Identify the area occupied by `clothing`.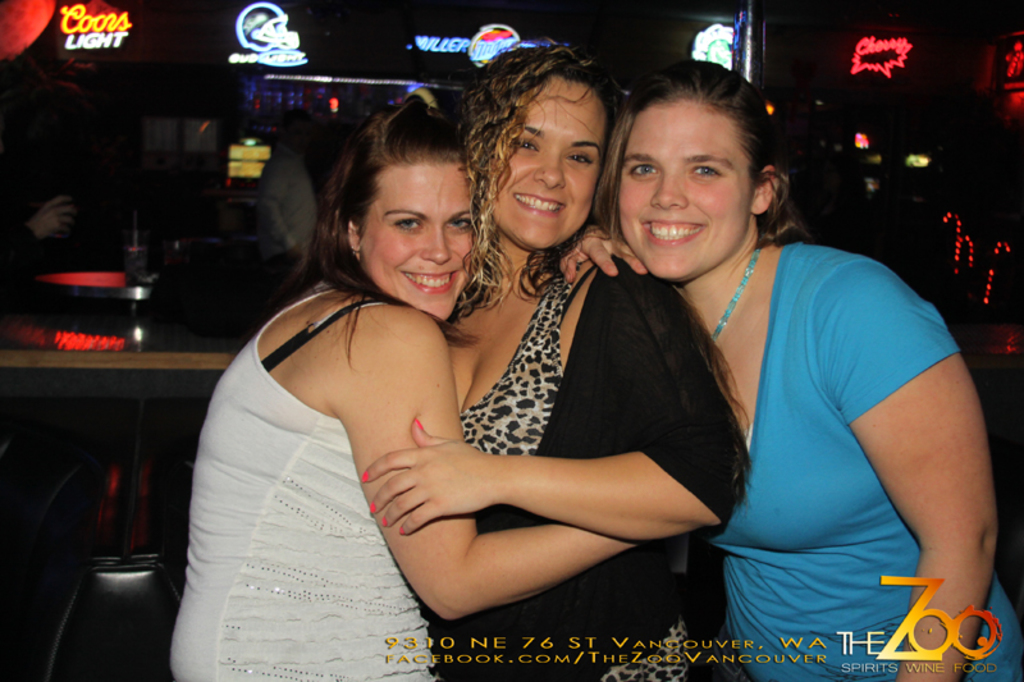
Area: (713, 237, 1023, 681).
